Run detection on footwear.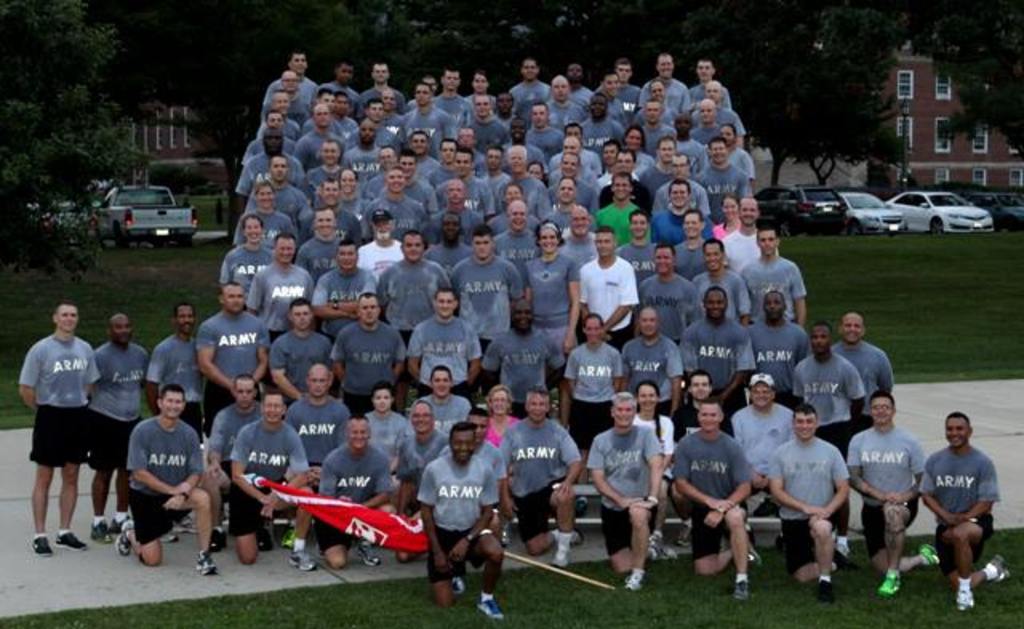
Result: [742,538,766,570].
